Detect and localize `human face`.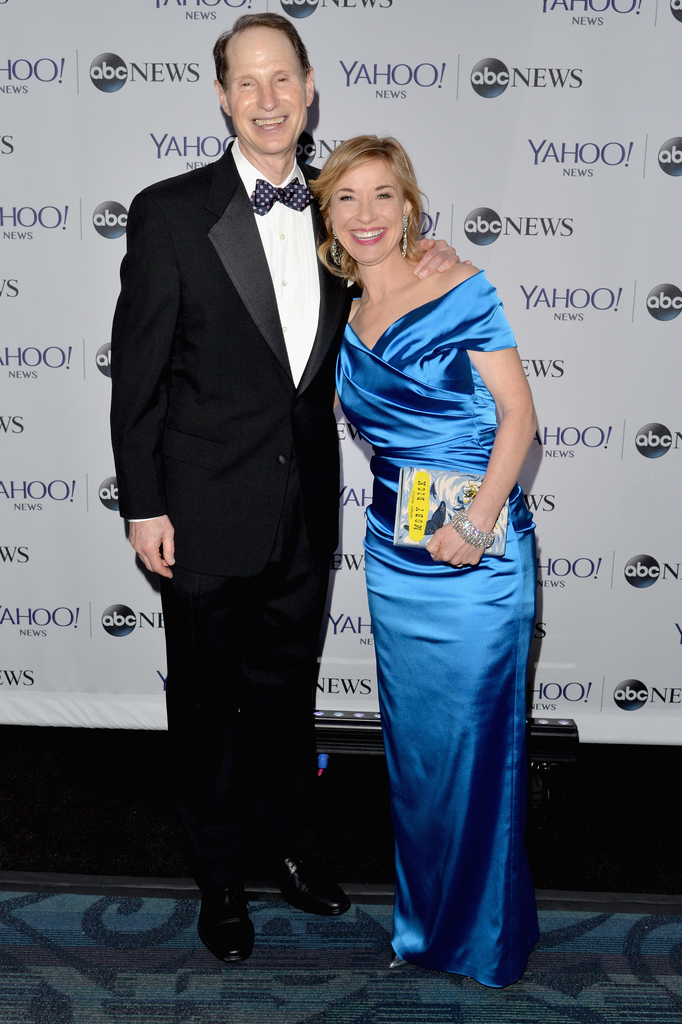
Localized at 325 152 411 264.
